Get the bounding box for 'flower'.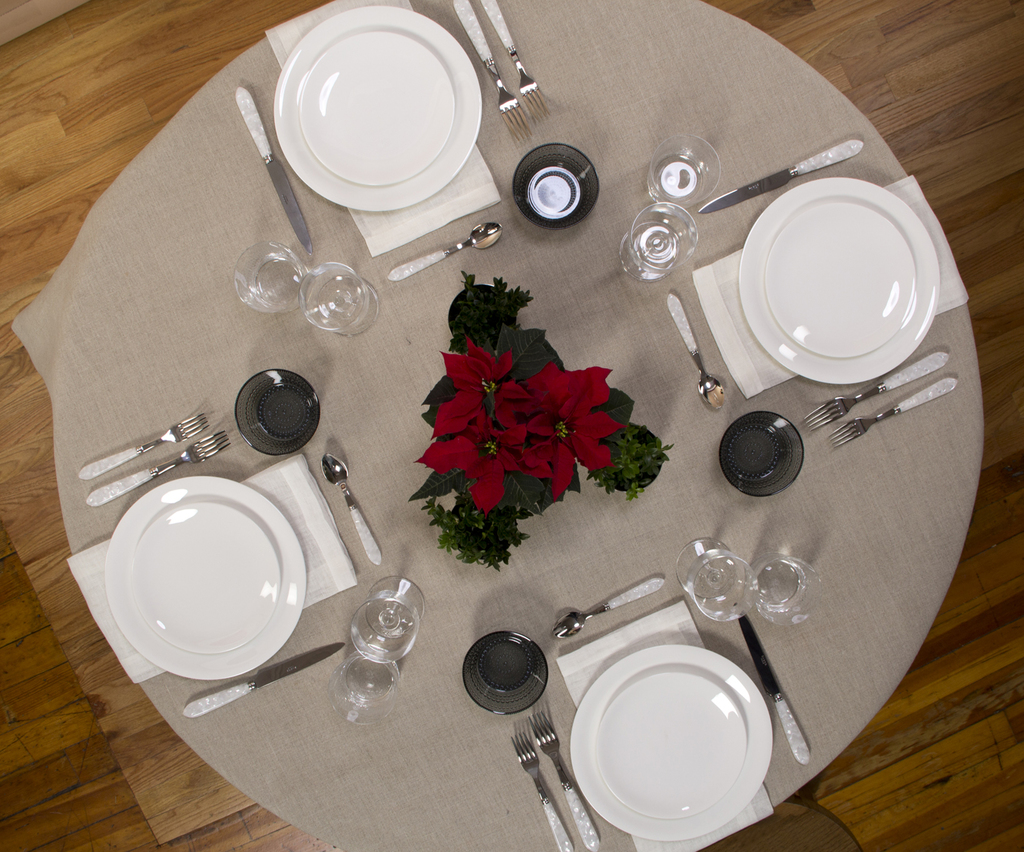
<bbox>418, 413, 549, 511</bbox>.
